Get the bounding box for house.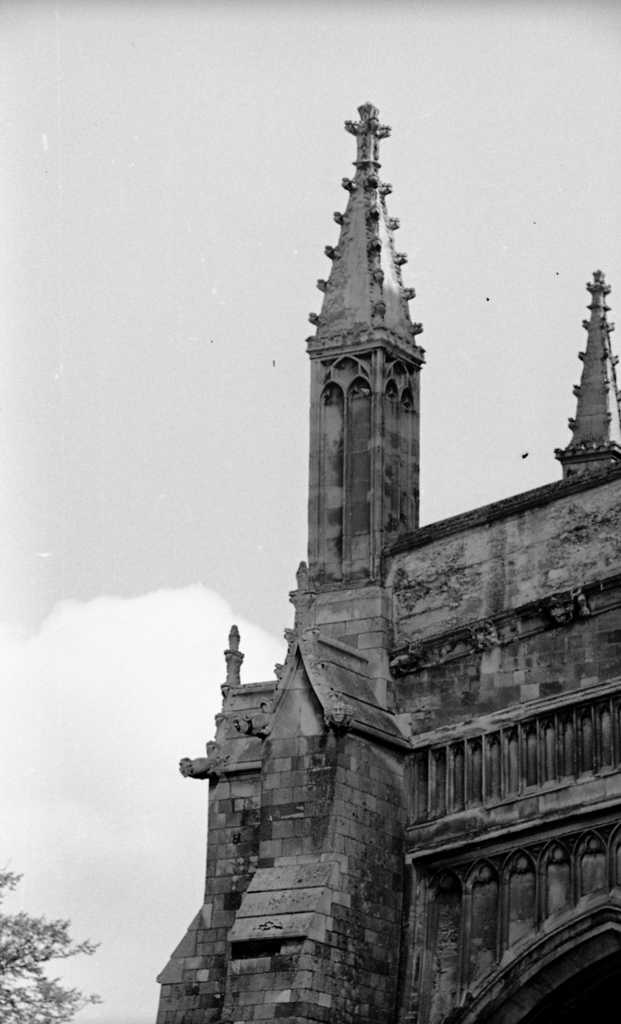
157 102 620 1023.
